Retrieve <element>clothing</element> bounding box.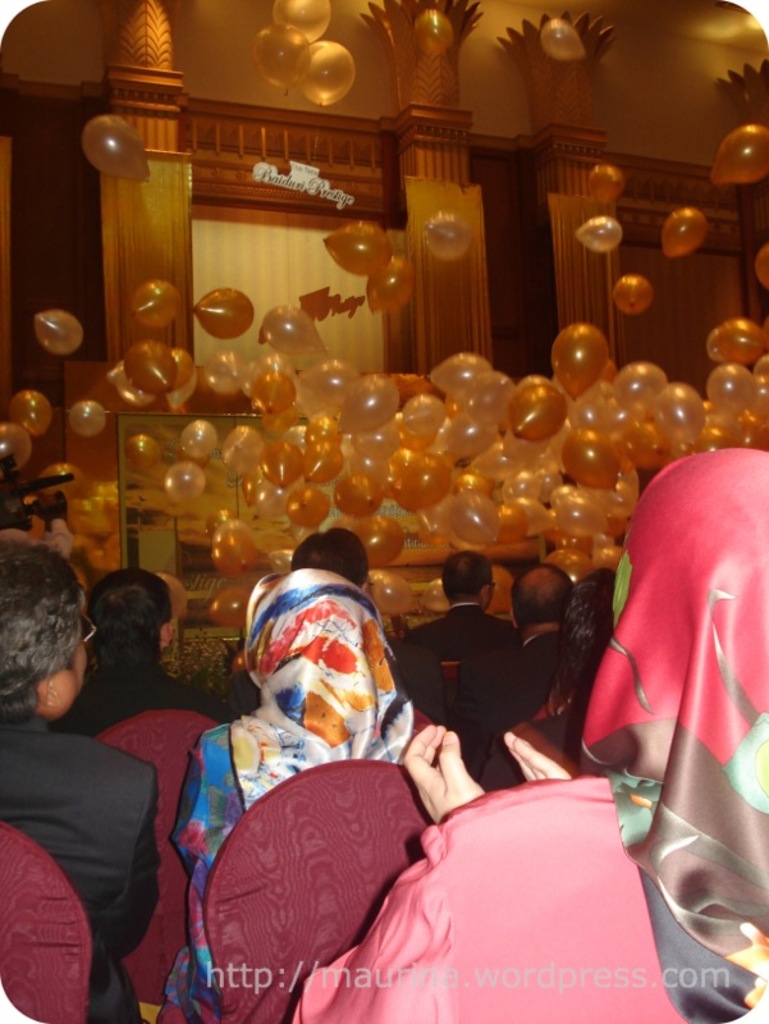
Bounding box: (0,445,768,1023).
